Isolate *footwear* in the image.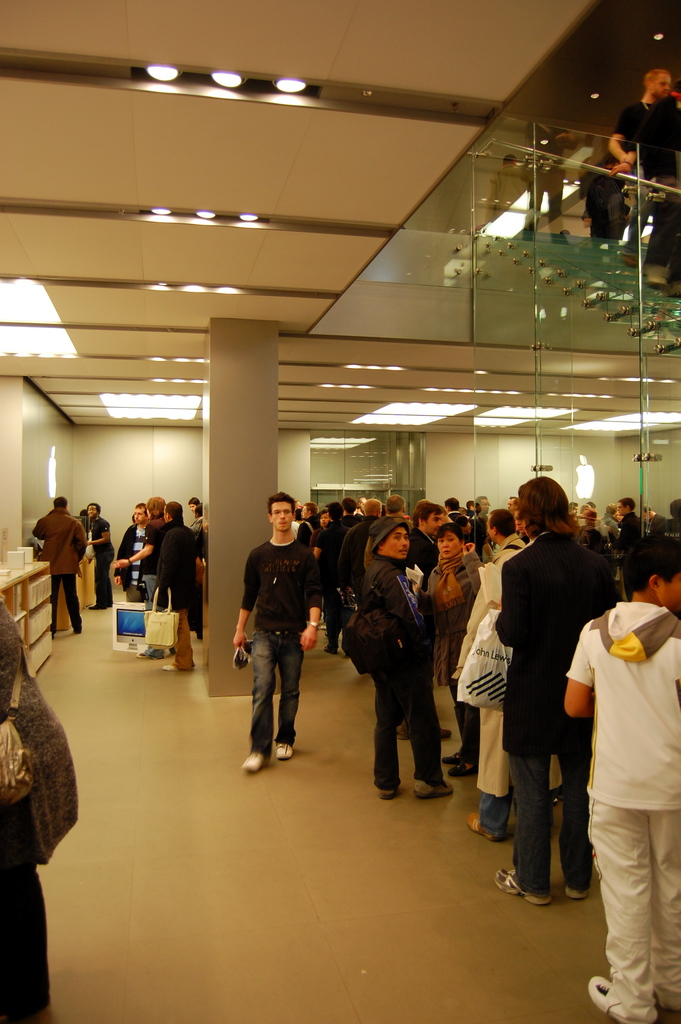
Isolated region: (593, 974, 643, 1023).
